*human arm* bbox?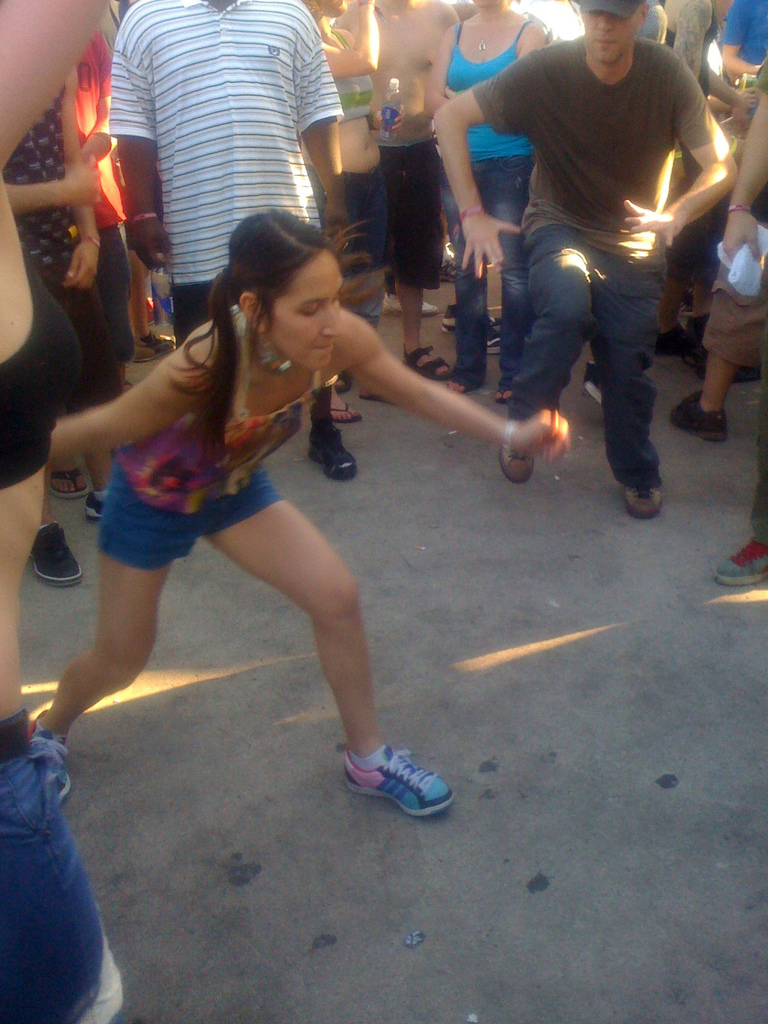
select_region(429, 49, 534, 280)
